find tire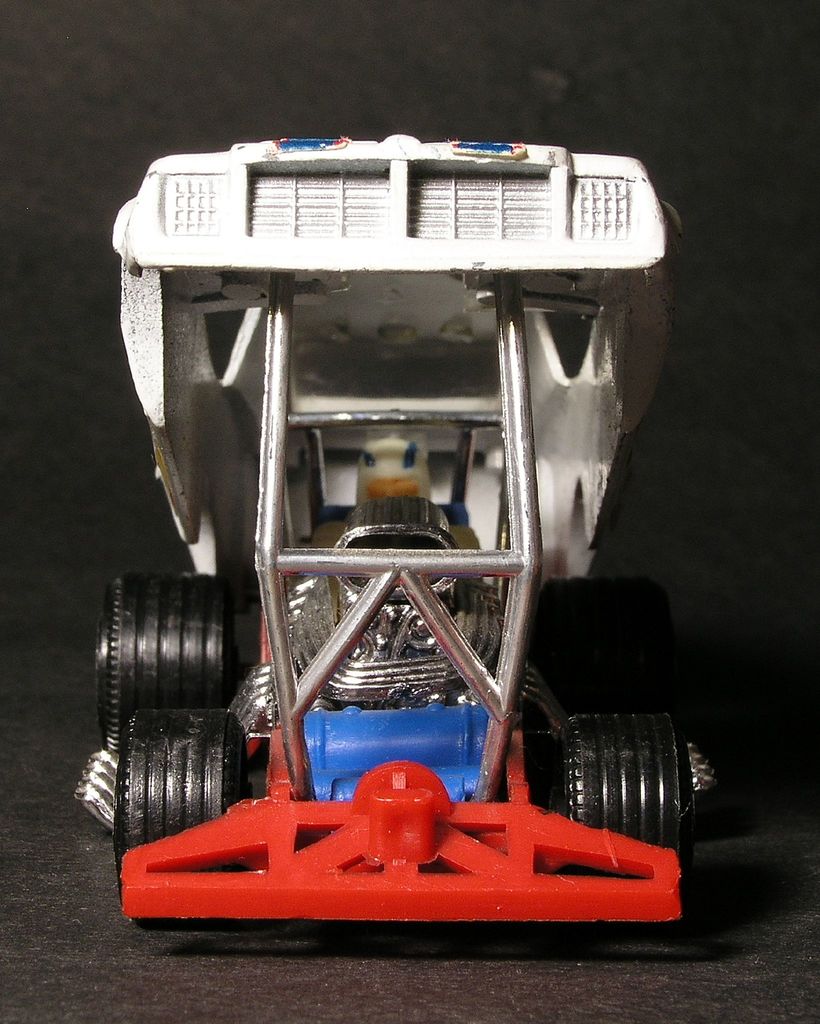
l=87, t=575, r=237, b=748
